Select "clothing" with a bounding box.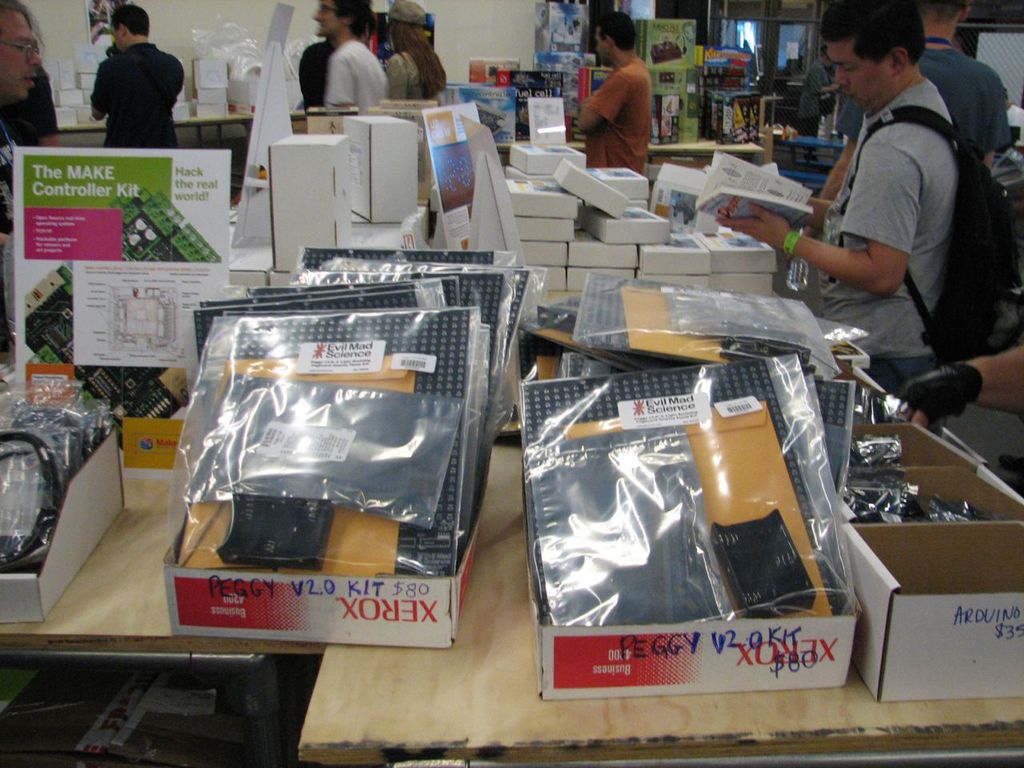
<bbox>820, 80, 958, 438</bbox>.
